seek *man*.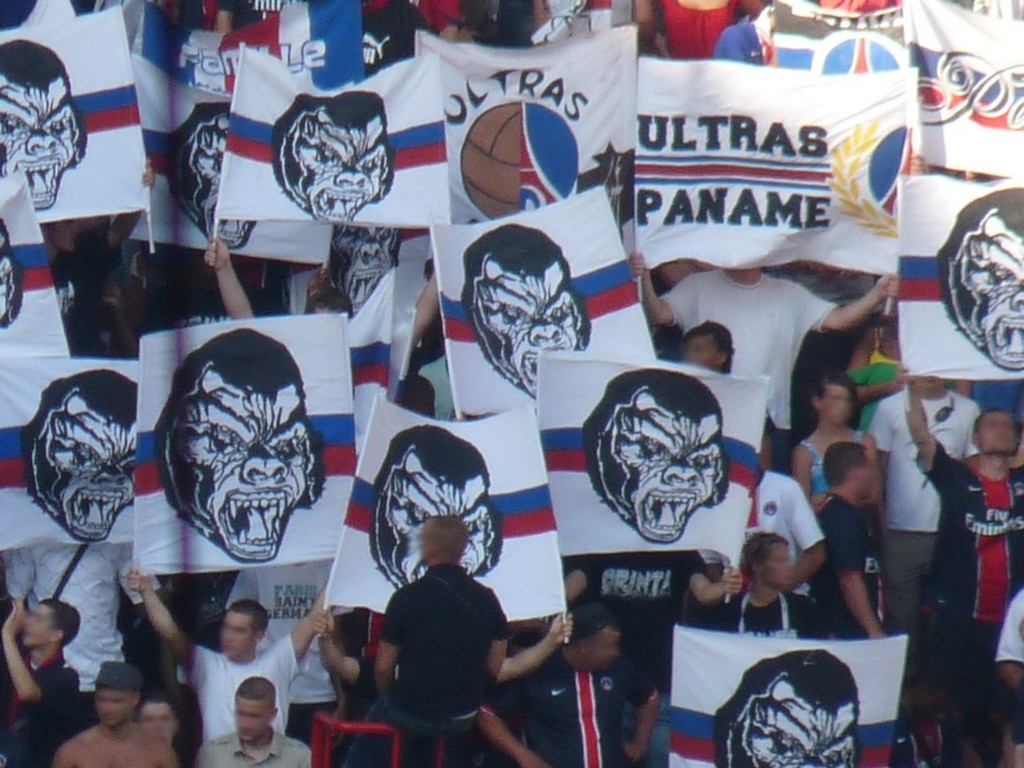
[x1=196, y1=676, x2=311, y2=767].
